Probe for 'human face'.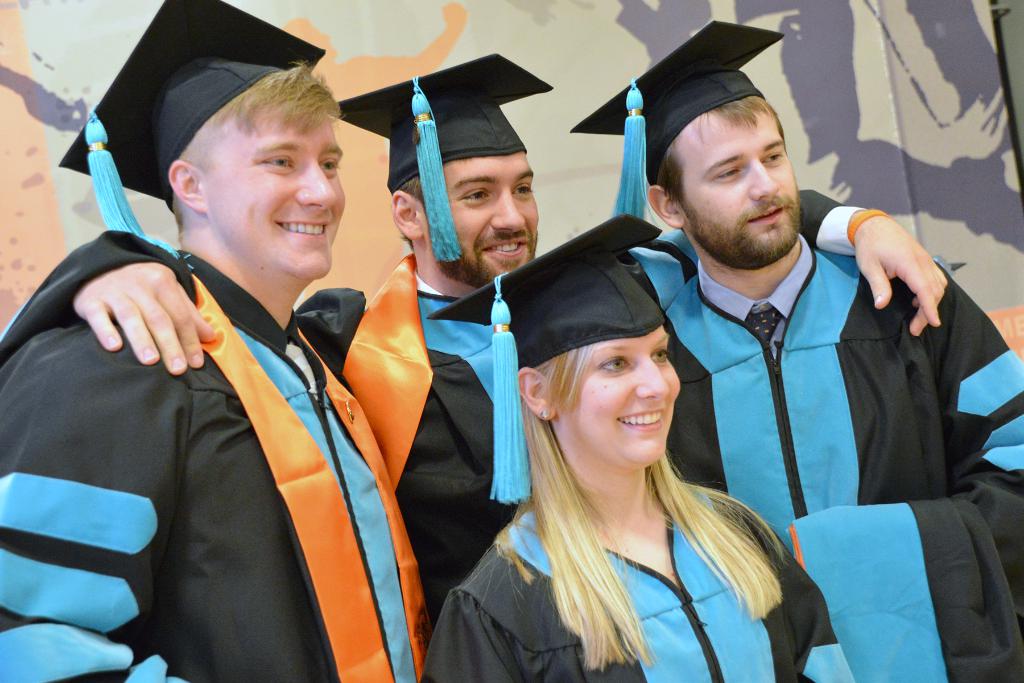
Probe result: 669 106 794 263.
